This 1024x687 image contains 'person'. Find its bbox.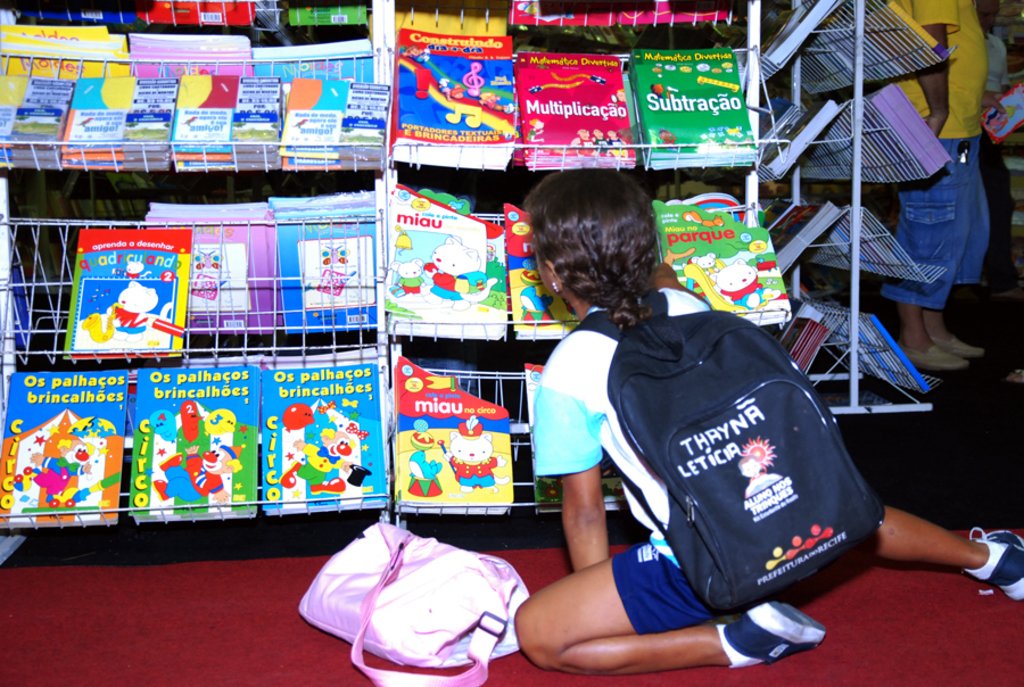
pyautogui.locateOnScreen(974, 0, 1005, 295).
